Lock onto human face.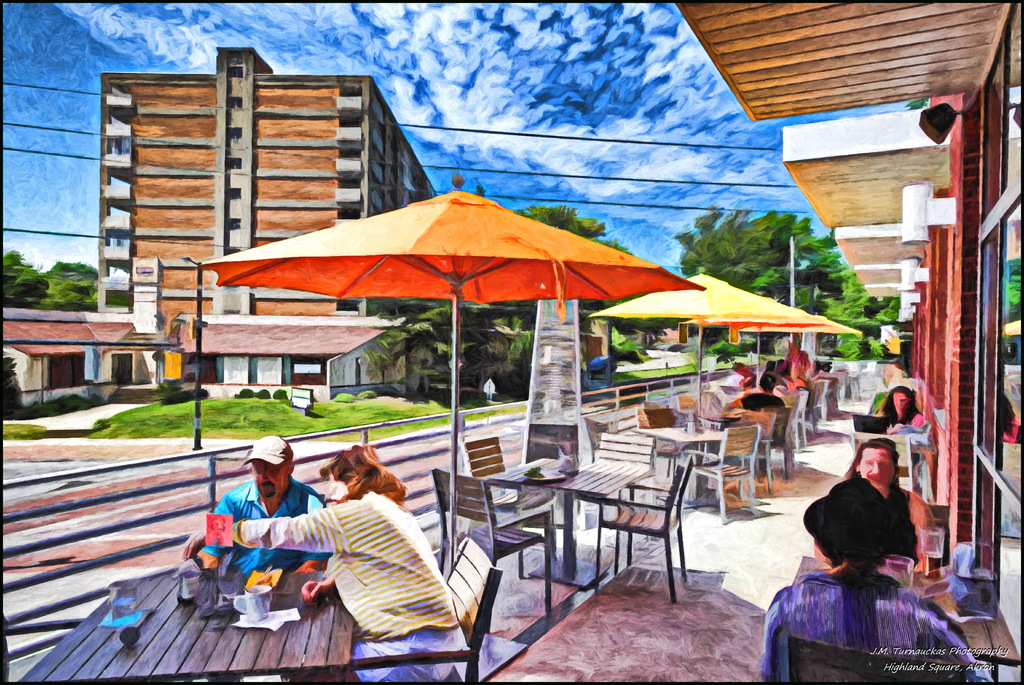
Locked: region(893, 391, 912, 418).
